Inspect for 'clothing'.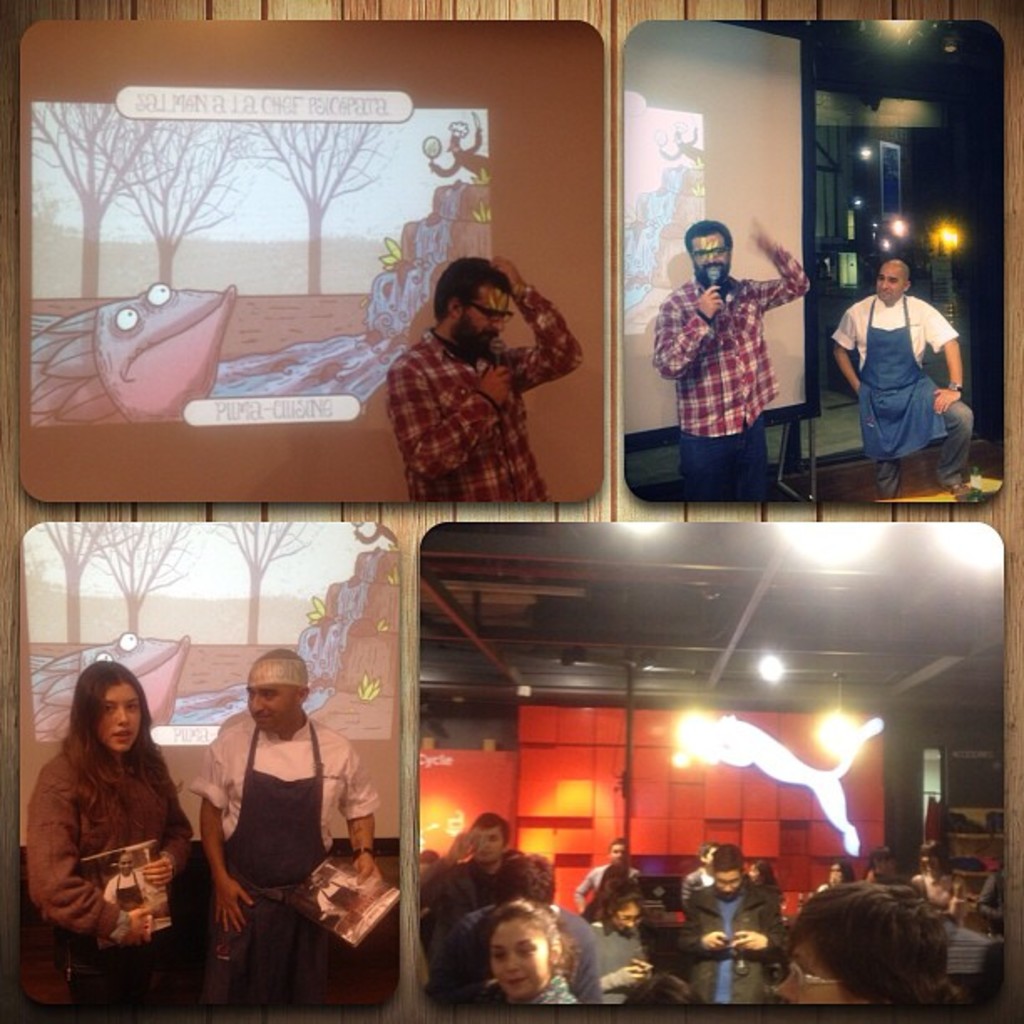
Inspection: x1=915, y1=868, x2=967, y2=919.
